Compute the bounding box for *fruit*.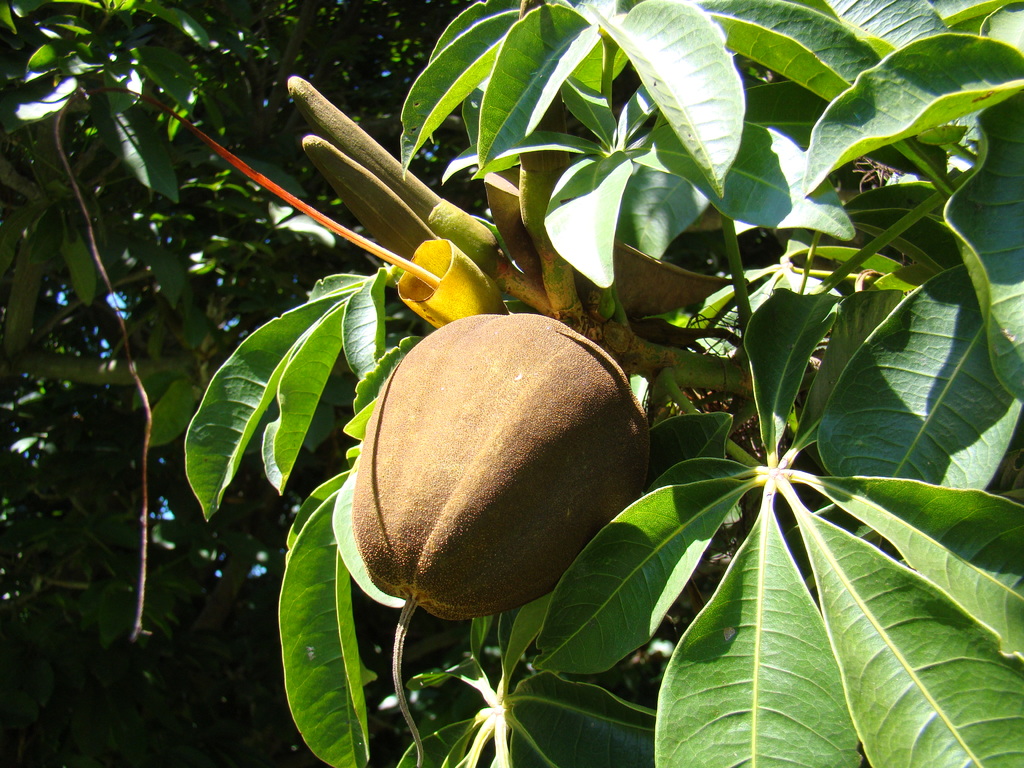
[353, 315, 648, 621].
